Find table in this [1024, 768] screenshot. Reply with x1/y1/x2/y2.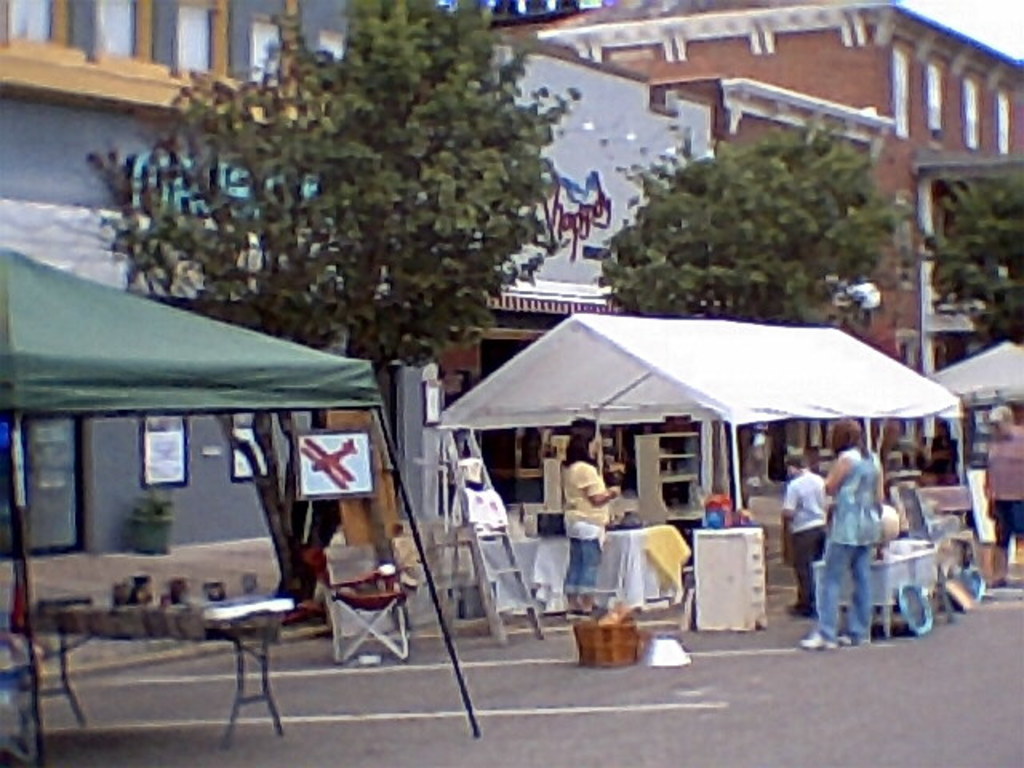
470/528/675/618.
